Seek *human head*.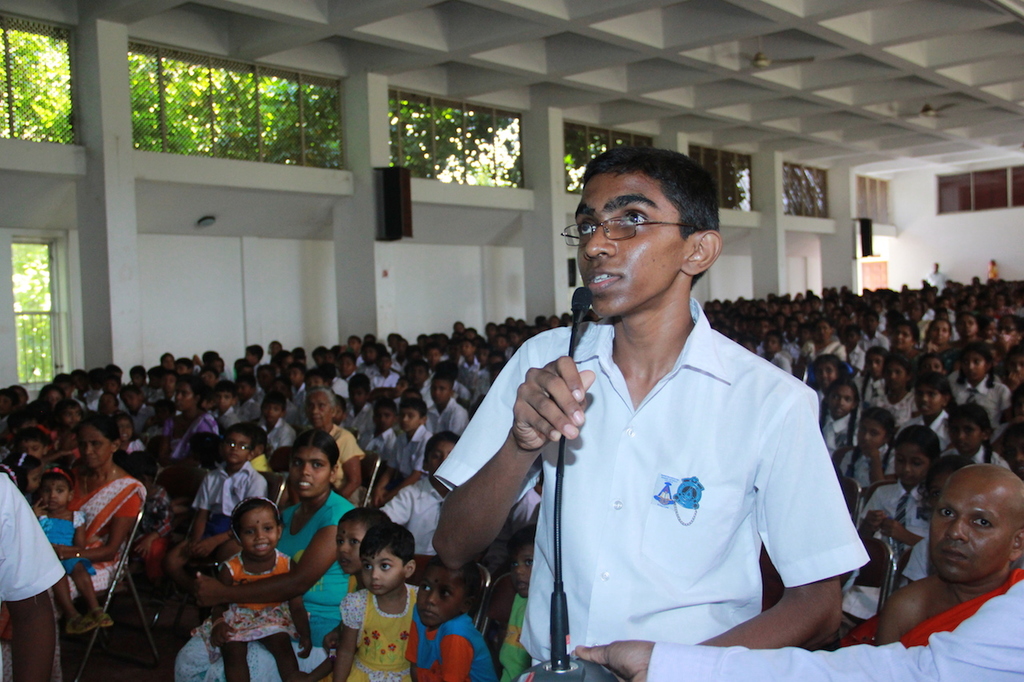
[123, 381, 146, 416].
